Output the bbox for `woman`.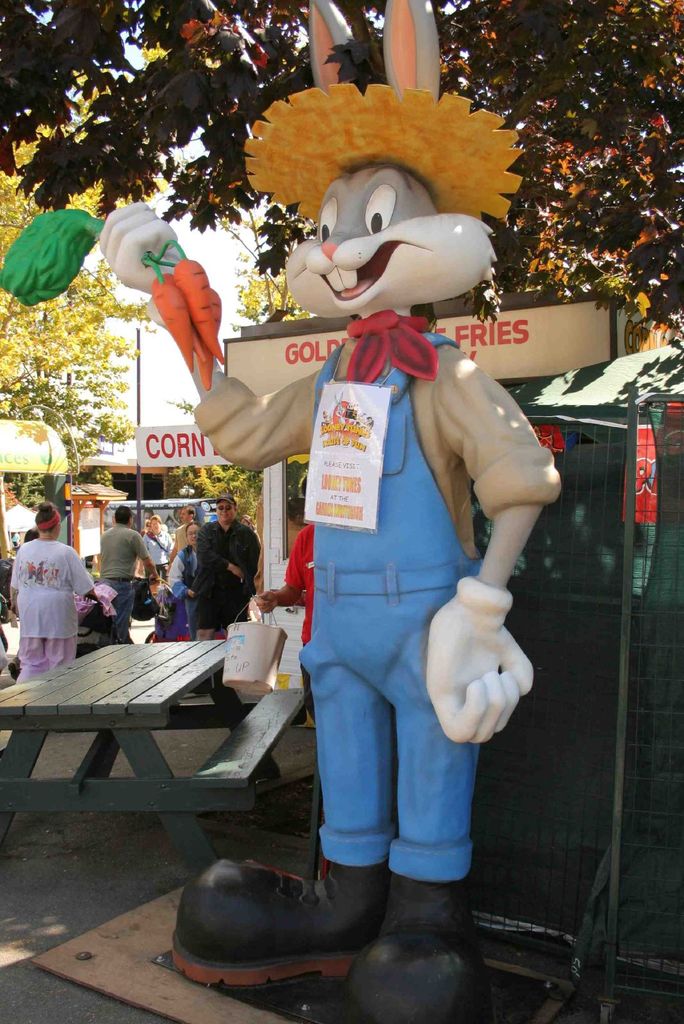
l=168, t=514, r=209, b=636.
